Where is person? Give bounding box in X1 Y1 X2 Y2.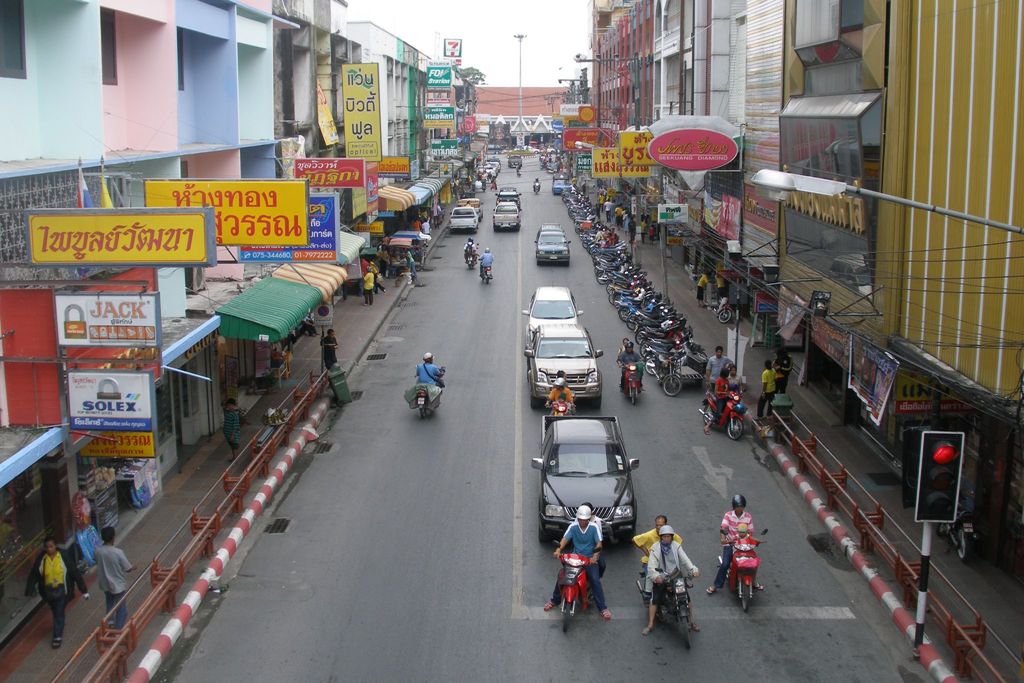
705 344 733 379.
